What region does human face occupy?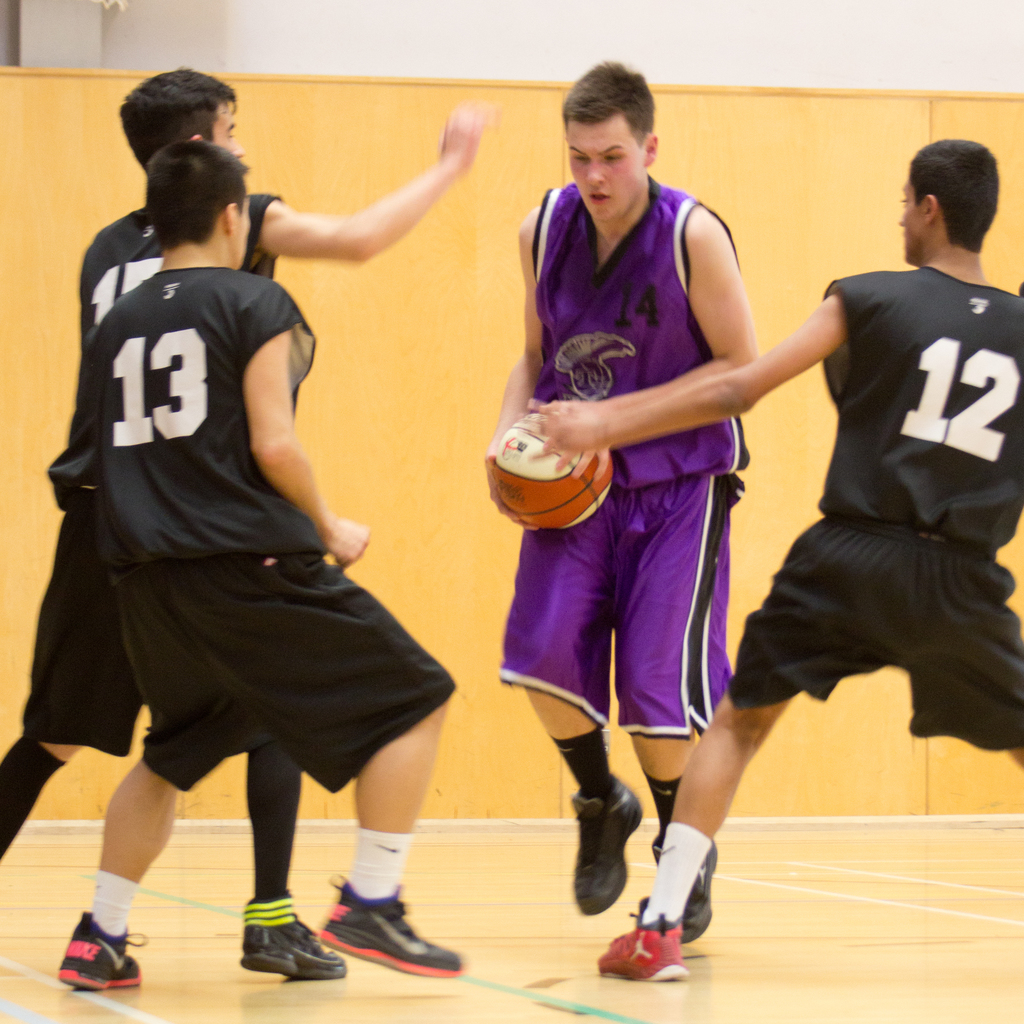
rect(567, 119, 645, 218).
